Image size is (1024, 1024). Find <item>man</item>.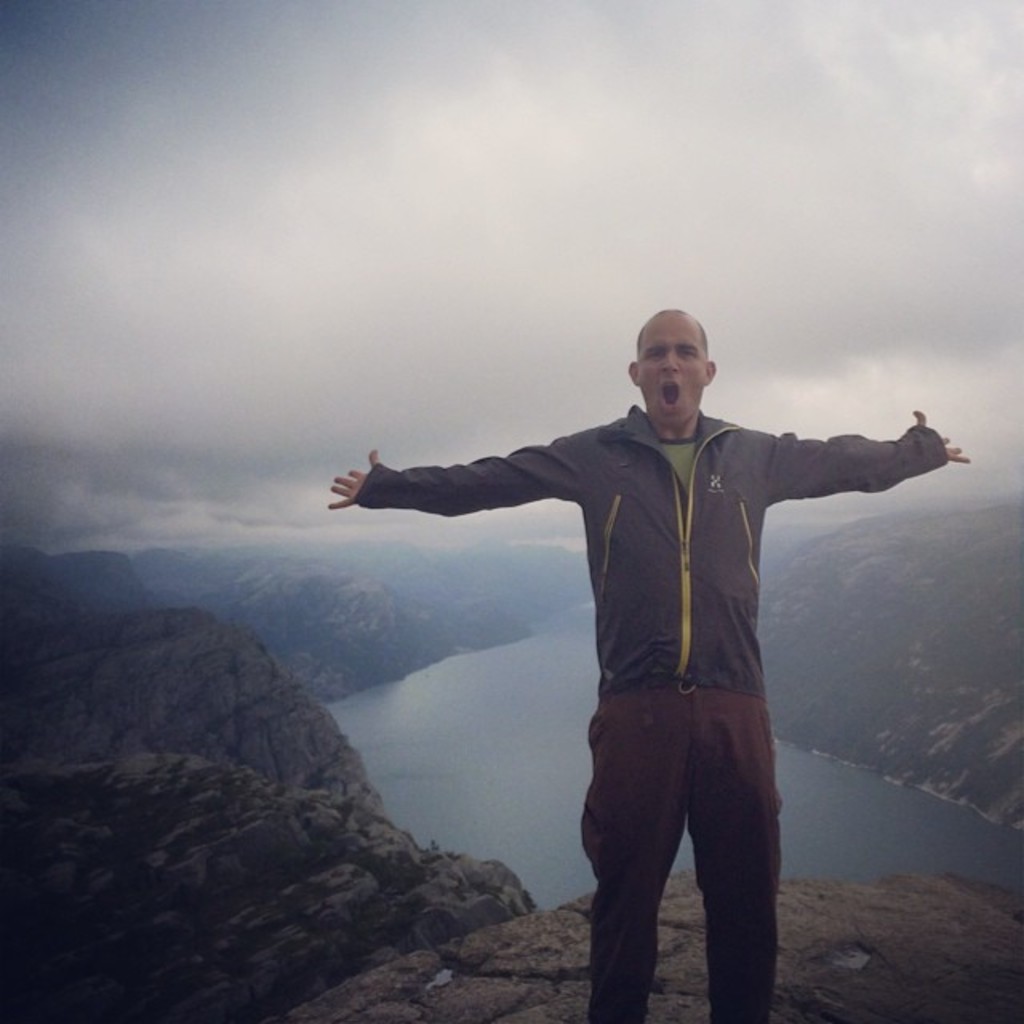
crop(325, 309, 970, 1022).
